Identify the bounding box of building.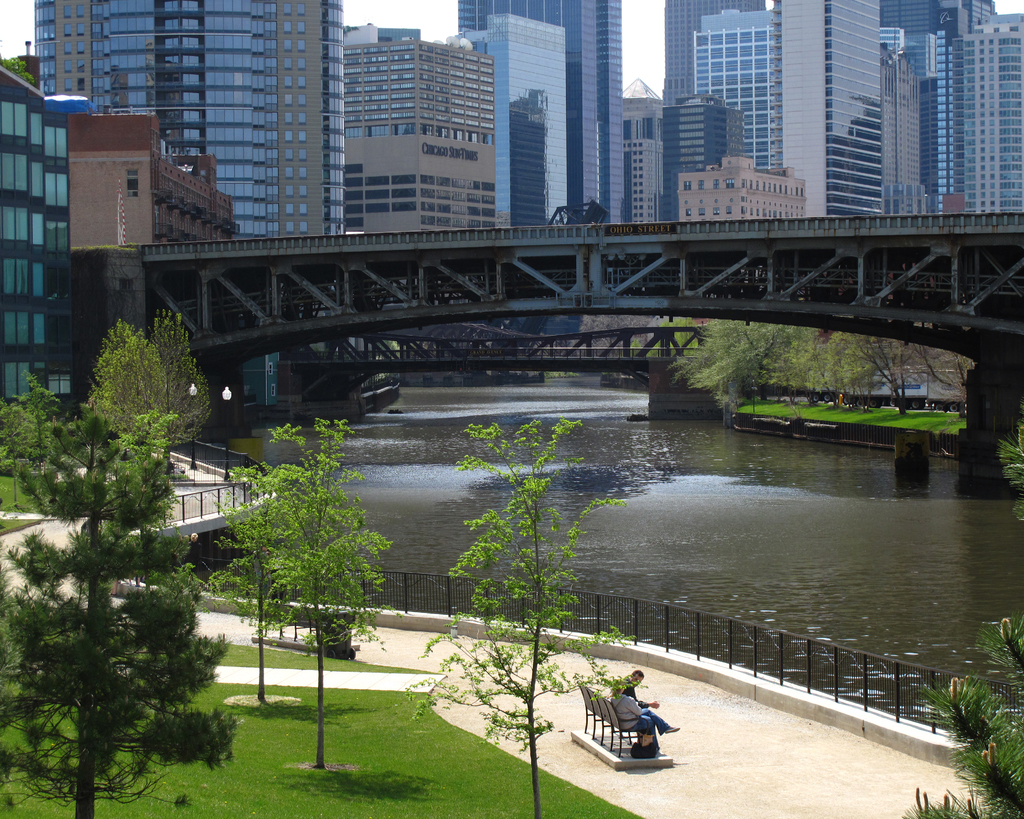
bbox(703, 12, 774, 170).
